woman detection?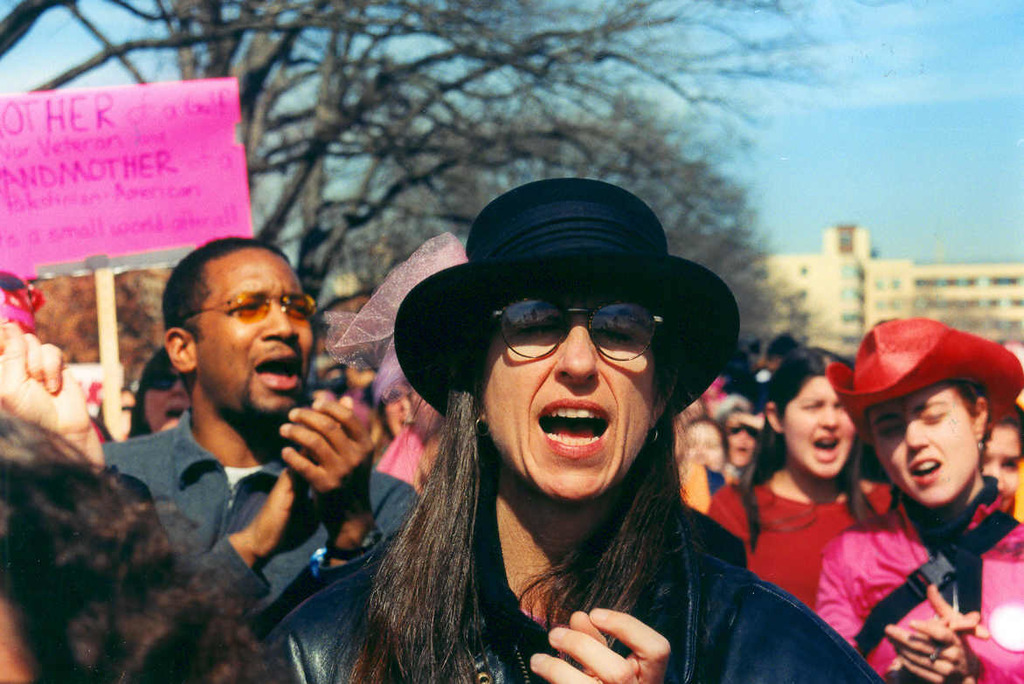
<box>980,401,1023,496</box>
